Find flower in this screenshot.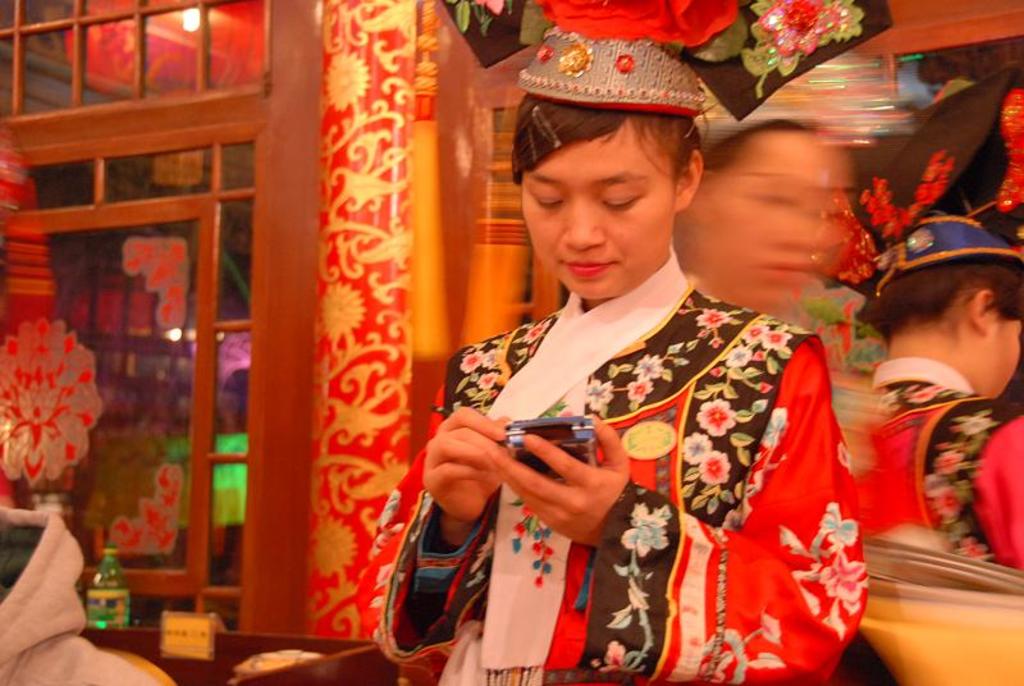
The bounding box for flower is (630, 376, 652, 402).
